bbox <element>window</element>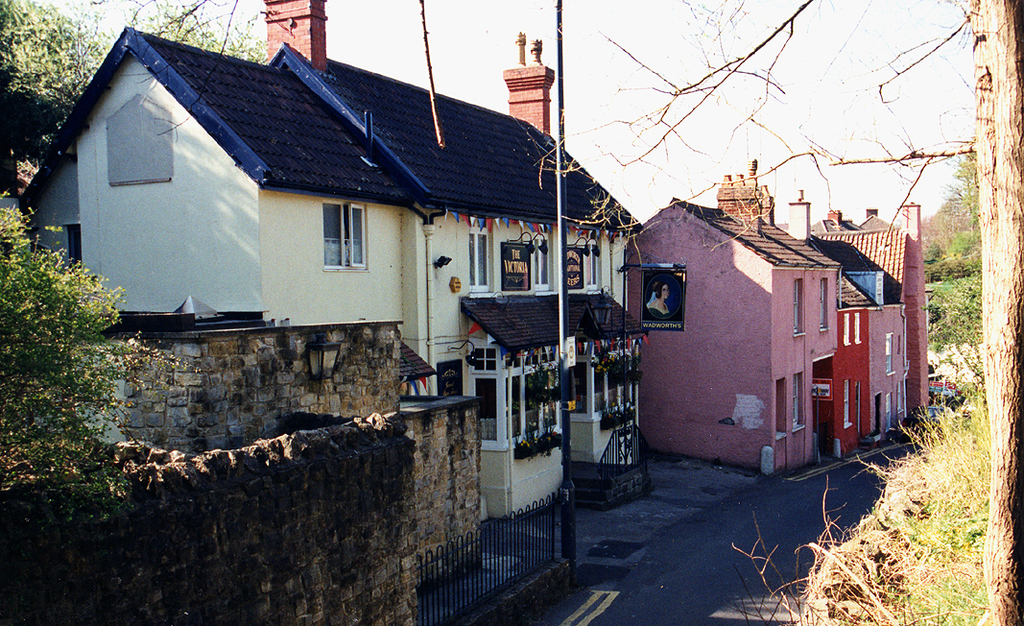
817/277/831/334
